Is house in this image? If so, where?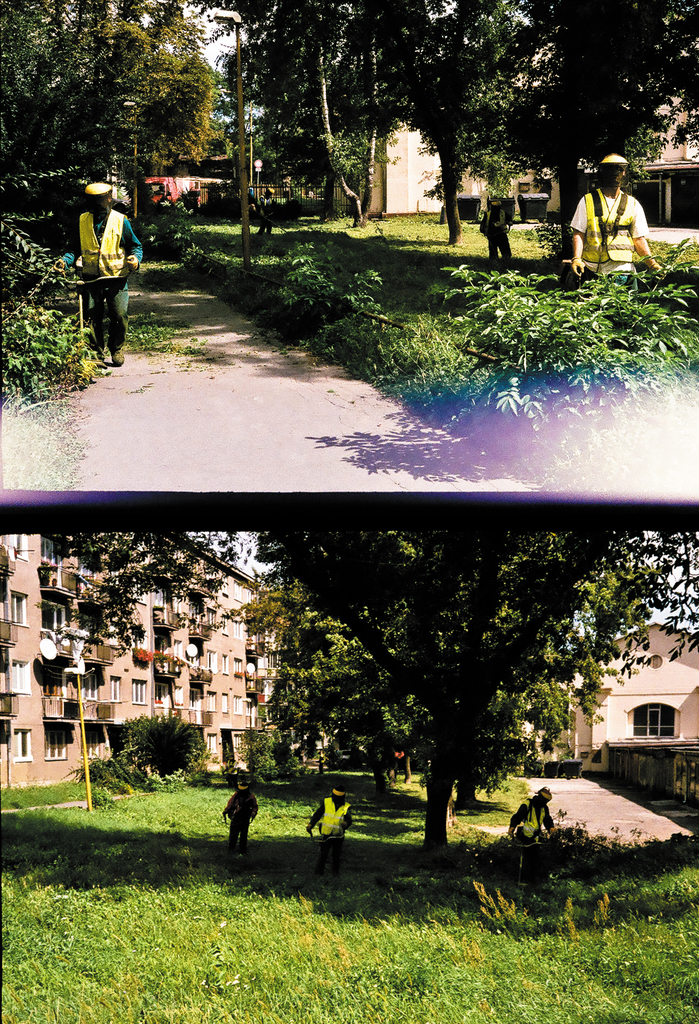
Yes, at BBox(536, 692, 578, 753).
